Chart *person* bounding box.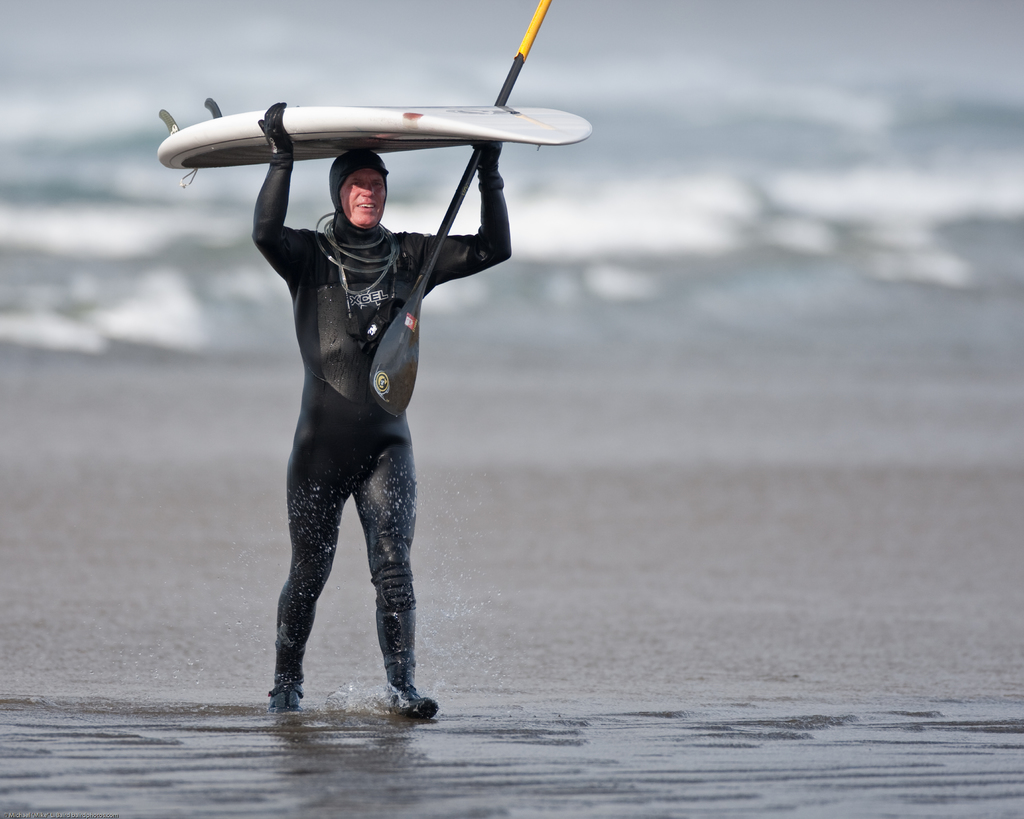
Charted: box=[207, 45, 513, 758].
